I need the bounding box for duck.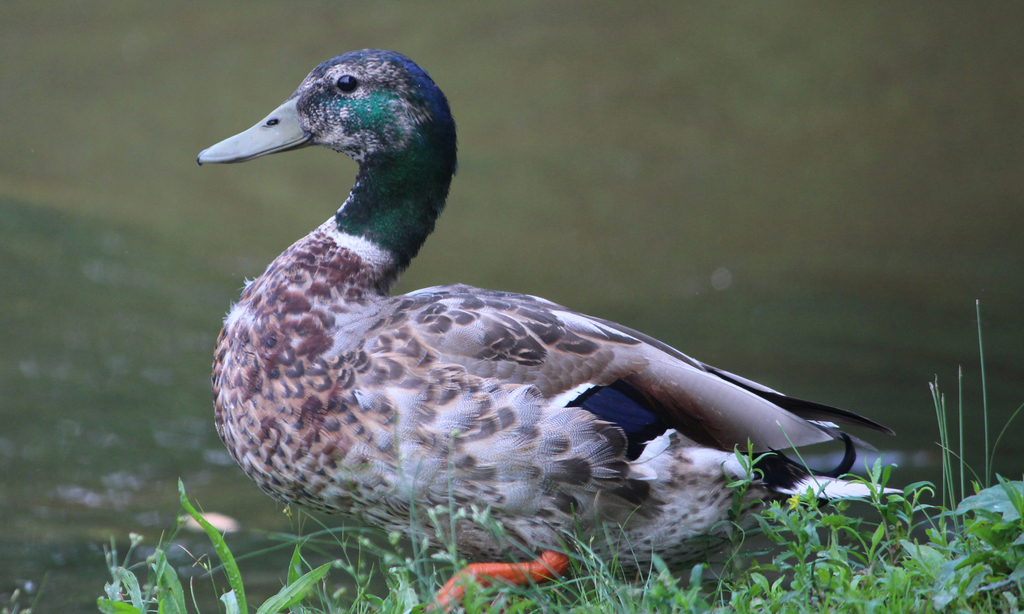
Here it is: [195,51,902,613].
